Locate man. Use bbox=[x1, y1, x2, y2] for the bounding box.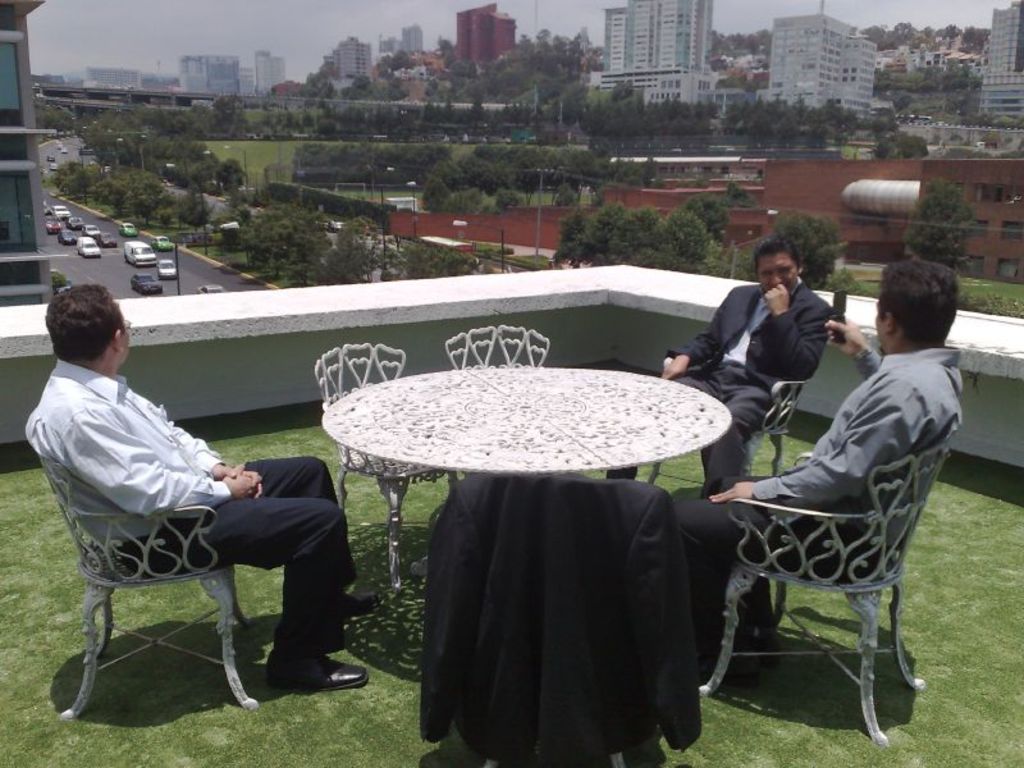
bbox=[668, 256, 963, 685].
